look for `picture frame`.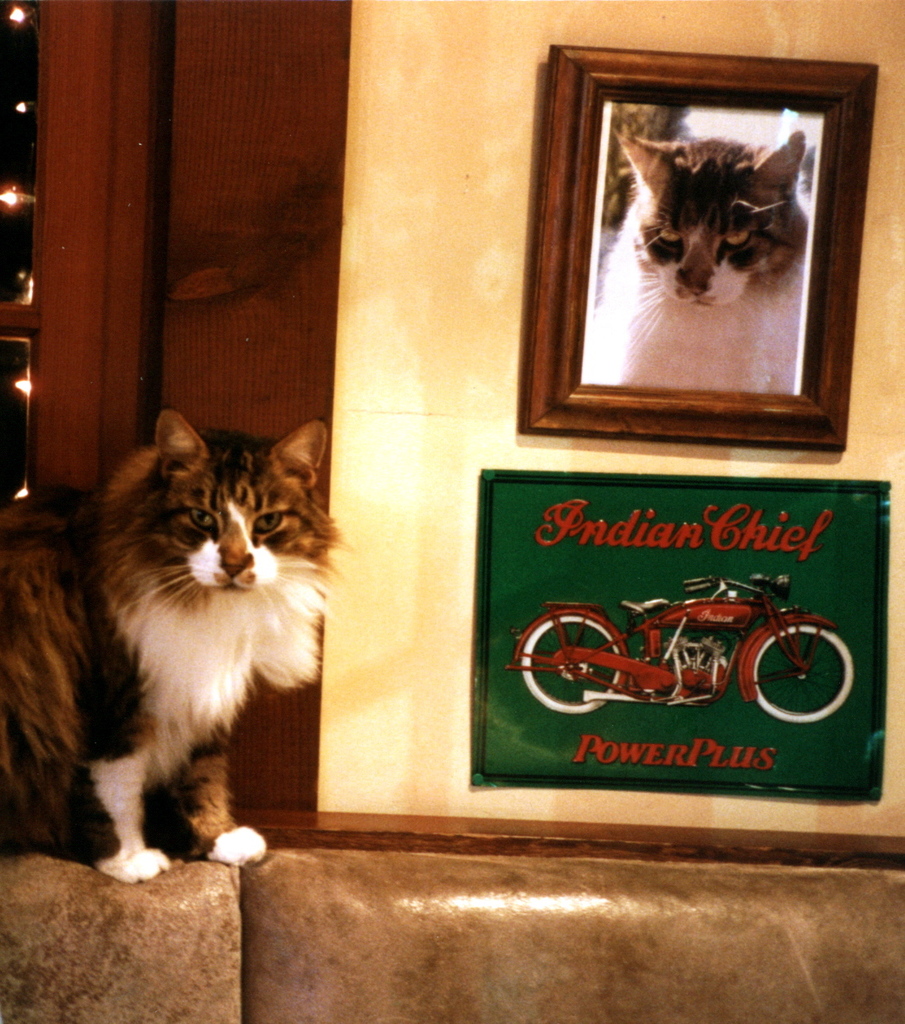
Found: box(470, 473, 887, 798).
